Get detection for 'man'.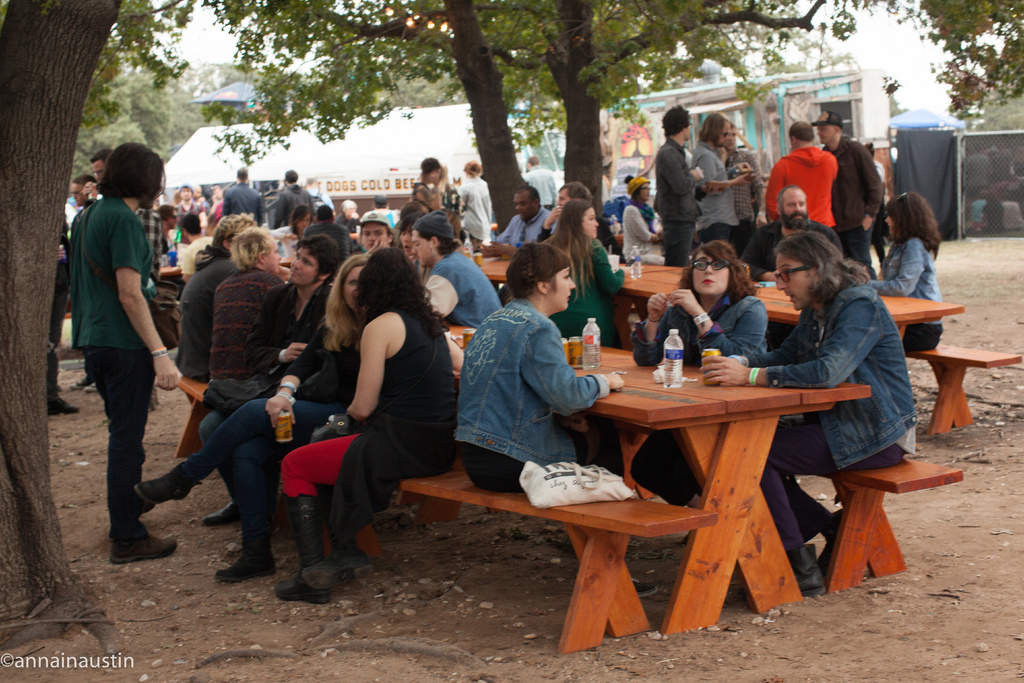
Detection: (left=480, top=188, right=561, bottom=266).
